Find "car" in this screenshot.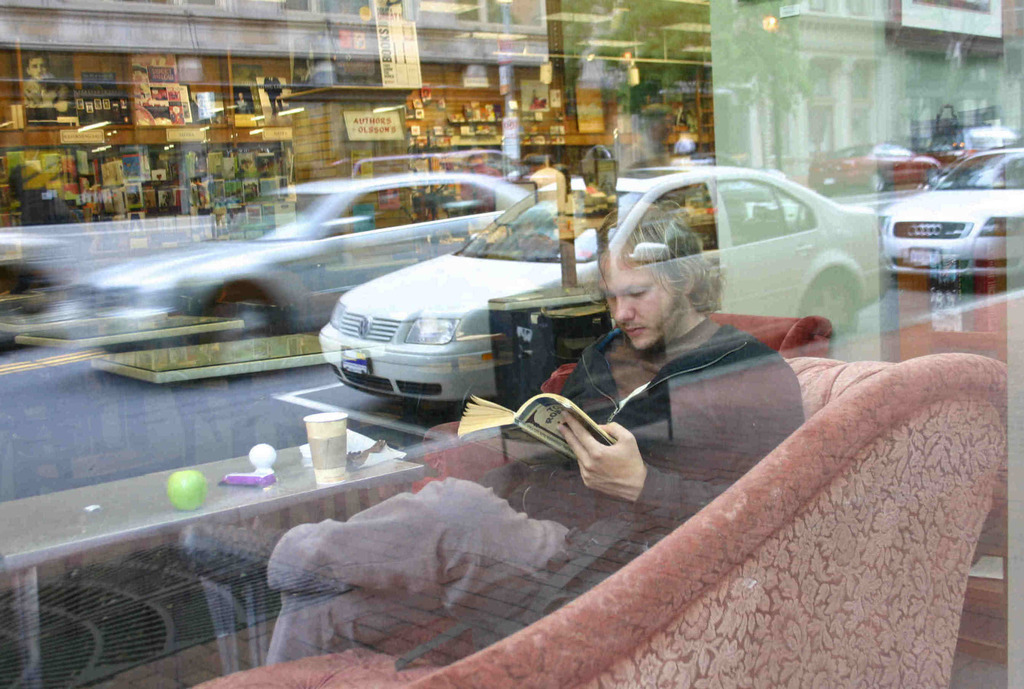
The bounding box for "car" is l=58, t=170, r=532, b=369.
